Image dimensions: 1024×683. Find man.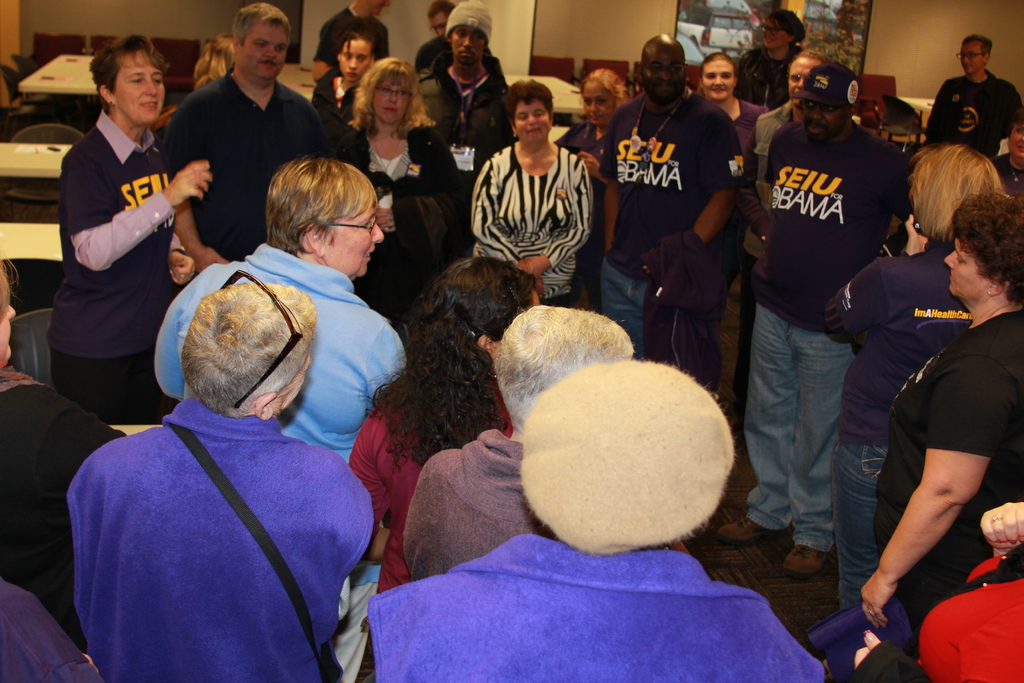
left=596, top=31, right=745, bottom=357.
